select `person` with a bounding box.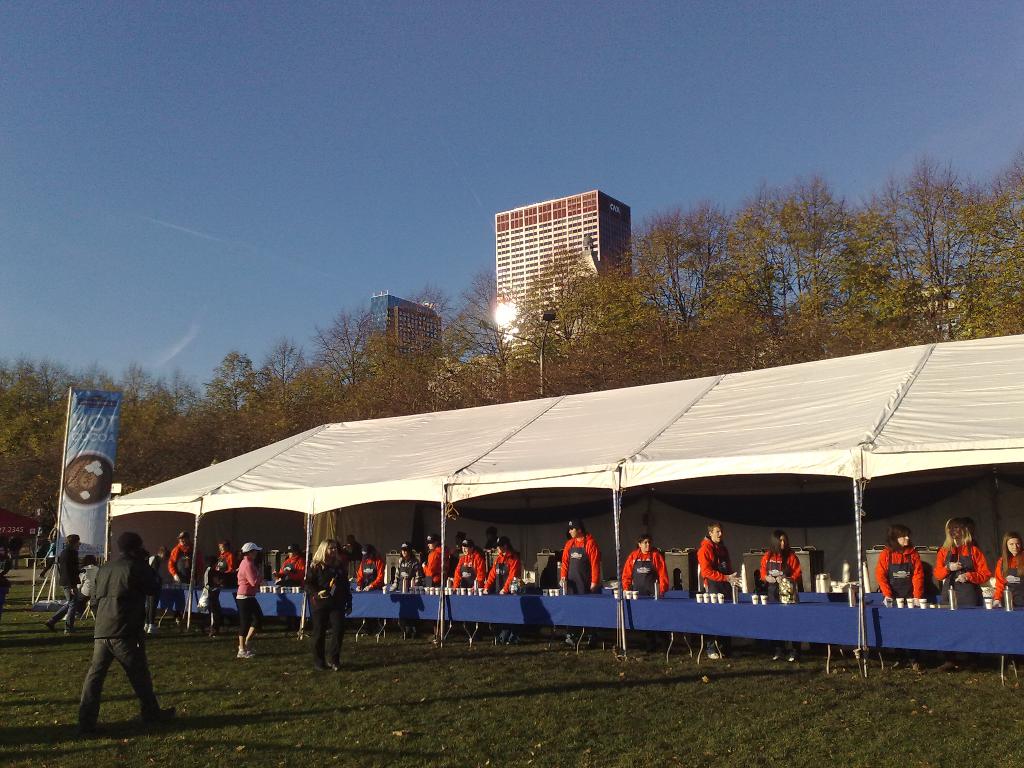
305,538,351,673.
